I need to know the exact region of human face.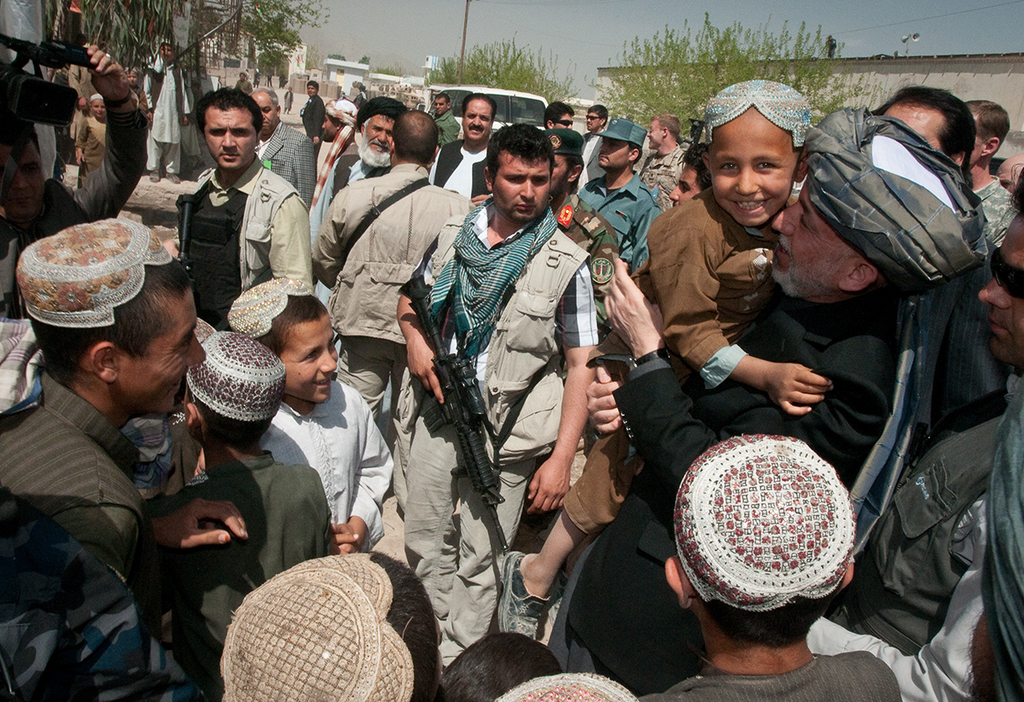
Region: {"left": 649, "top": 120, "right": 662, "bottom": 148}.
